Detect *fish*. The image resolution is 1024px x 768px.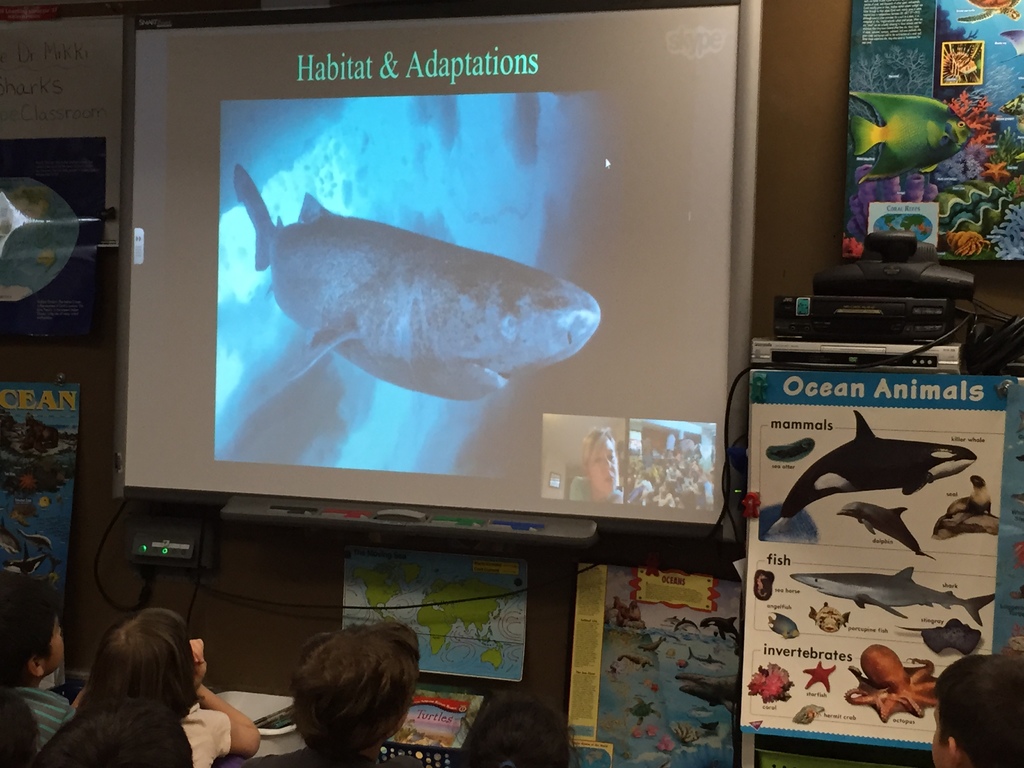
[left=771, top=611, right=803, bottom=639].
